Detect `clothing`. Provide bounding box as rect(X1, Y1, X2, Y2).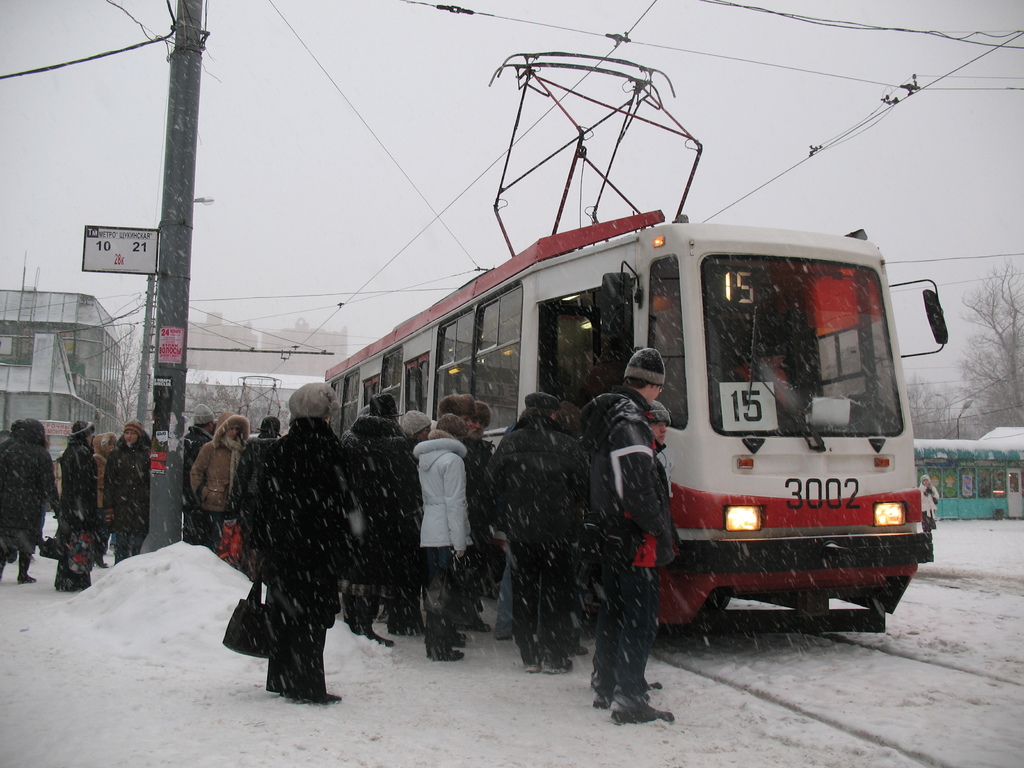
rect(403, 419, 475, 593).
